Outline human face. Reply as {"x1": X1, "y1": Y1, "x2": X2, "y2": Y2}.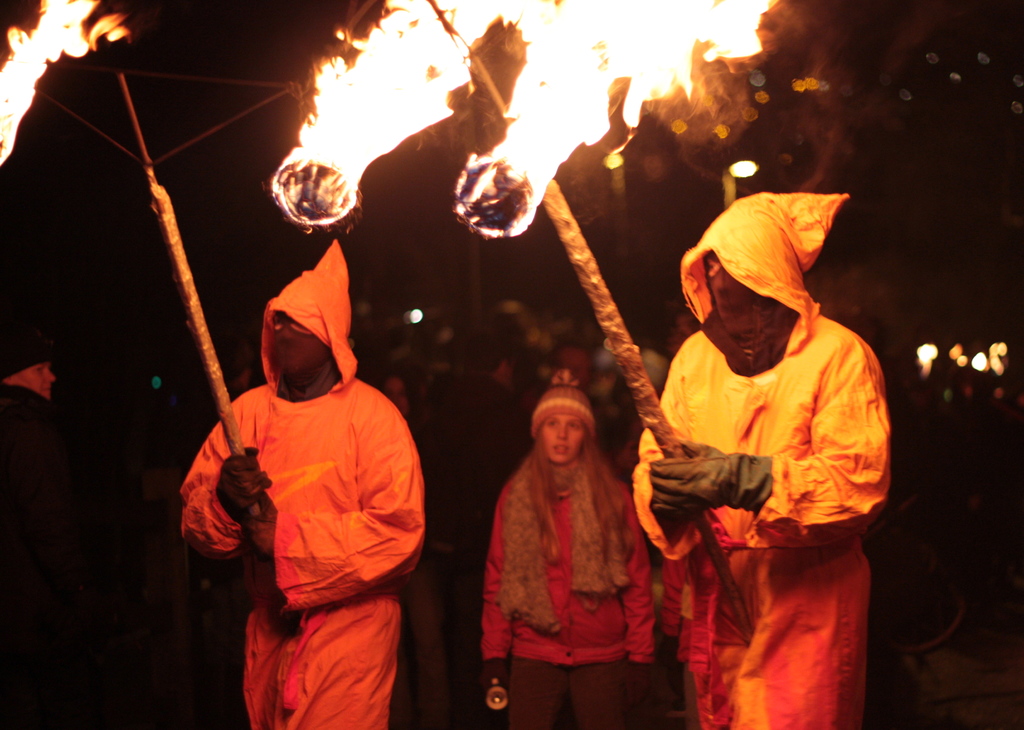
{"x1": 705, "y1": 255, "x2": 760, "y2": 336}.
